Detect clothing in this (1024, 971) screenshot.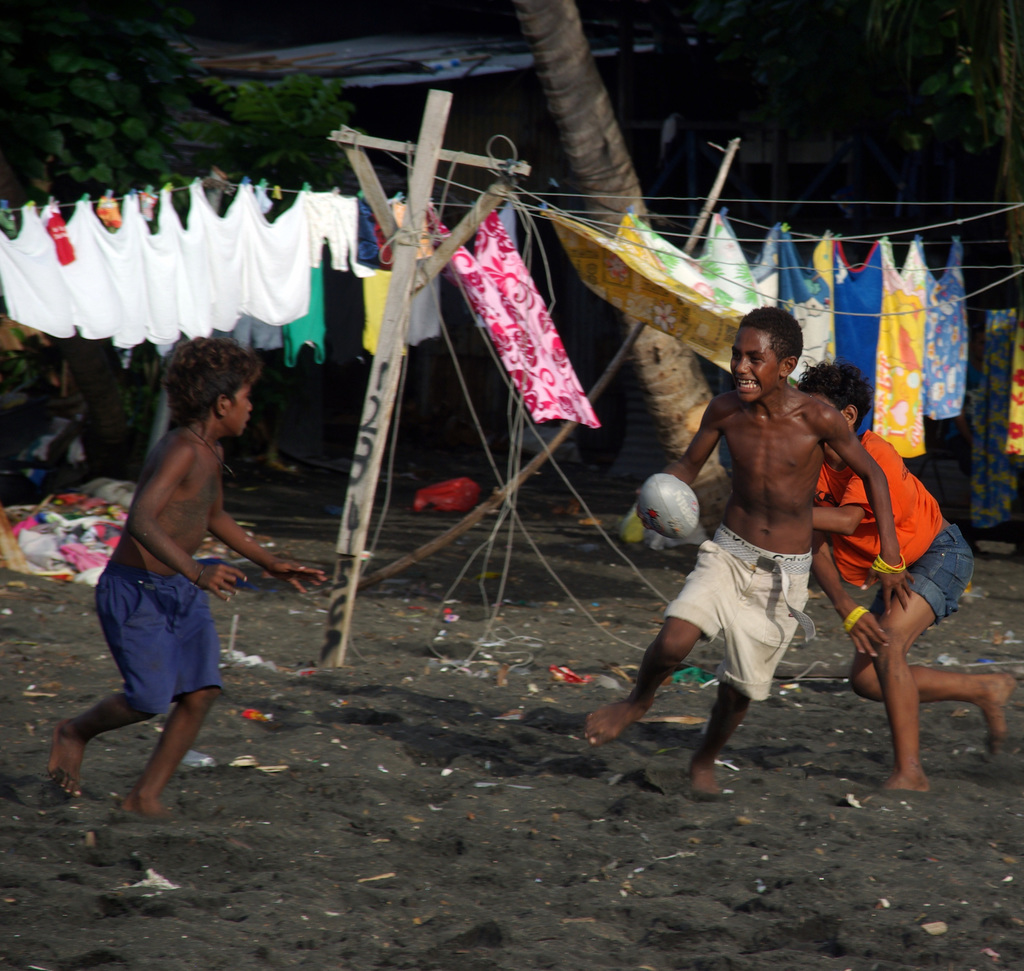
Detection: bbox(92, 556, 221, 725).
